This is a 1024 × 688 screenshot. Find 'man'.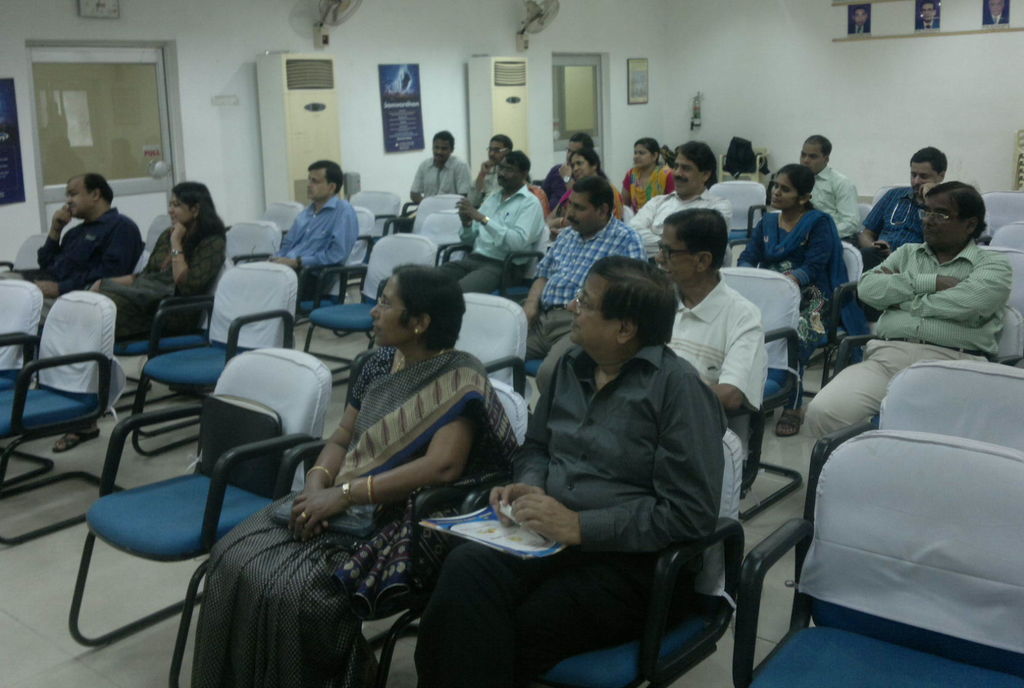
Bounding box: [x1=640, y1=207, x2=770, y2=413].
